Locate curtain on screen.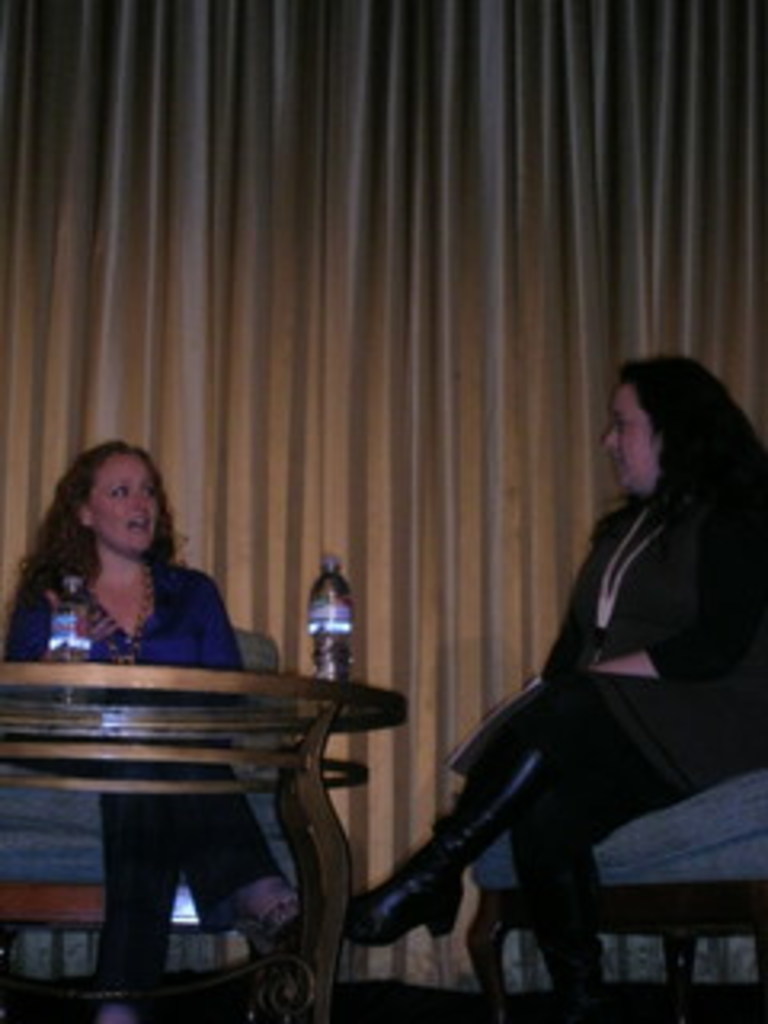
On screen at select_region(45, 0, 739, 883).
